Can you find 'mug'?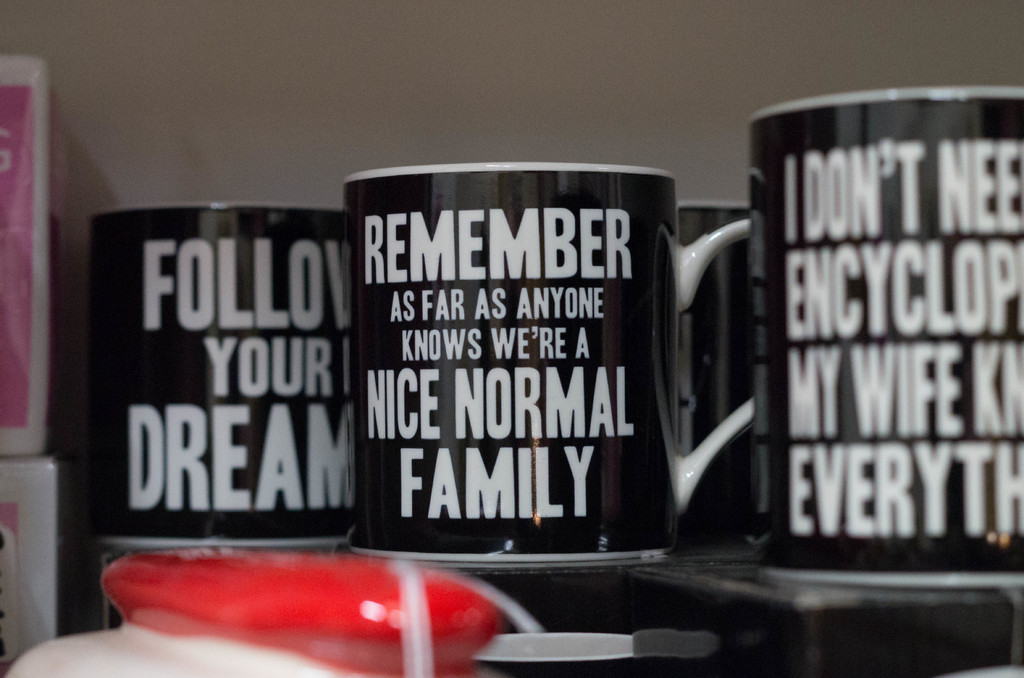
Yes, bounding box: (x1=748, y1=86, x2=1023, y2=586).
